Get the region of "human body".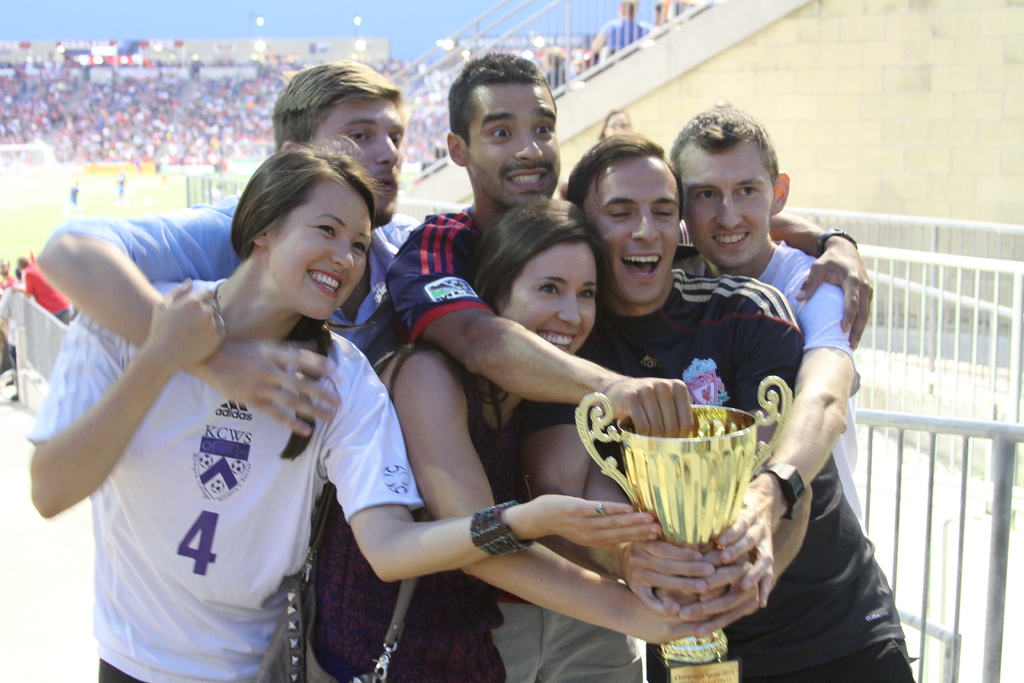
<bbox>560, 128, 921, 682</bbox>.
